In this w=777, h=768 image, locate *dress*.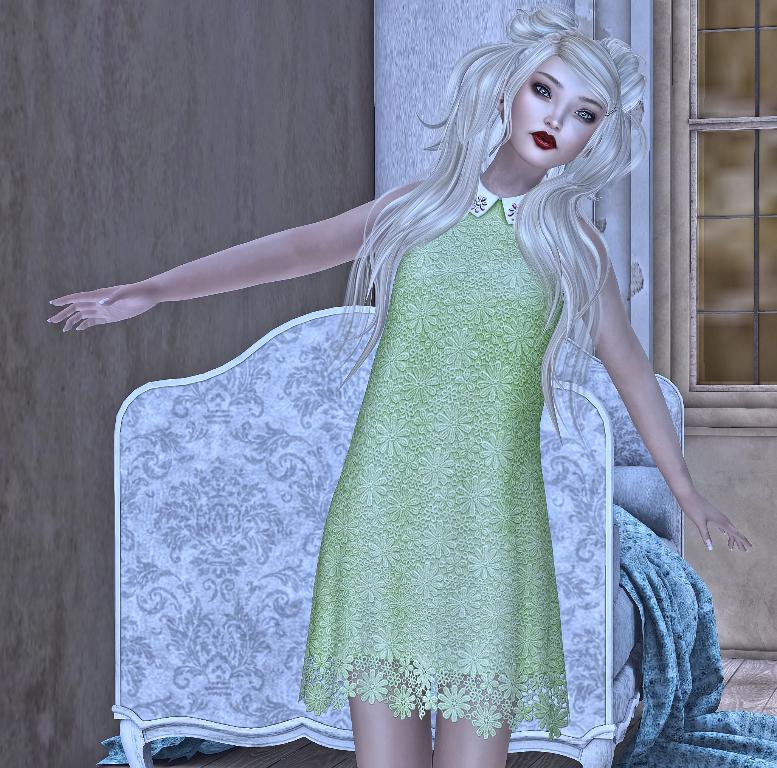
Bounding box: x1=297, y1=178, x2=576, y2=744.
